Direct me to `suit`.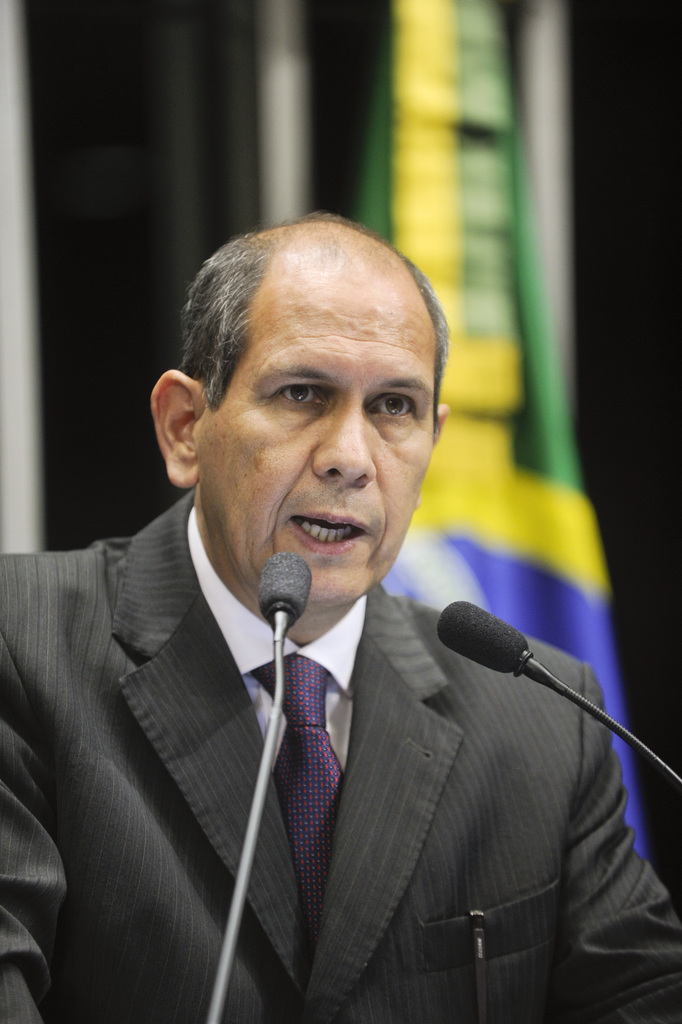
Direction: 22,572,627,971.
